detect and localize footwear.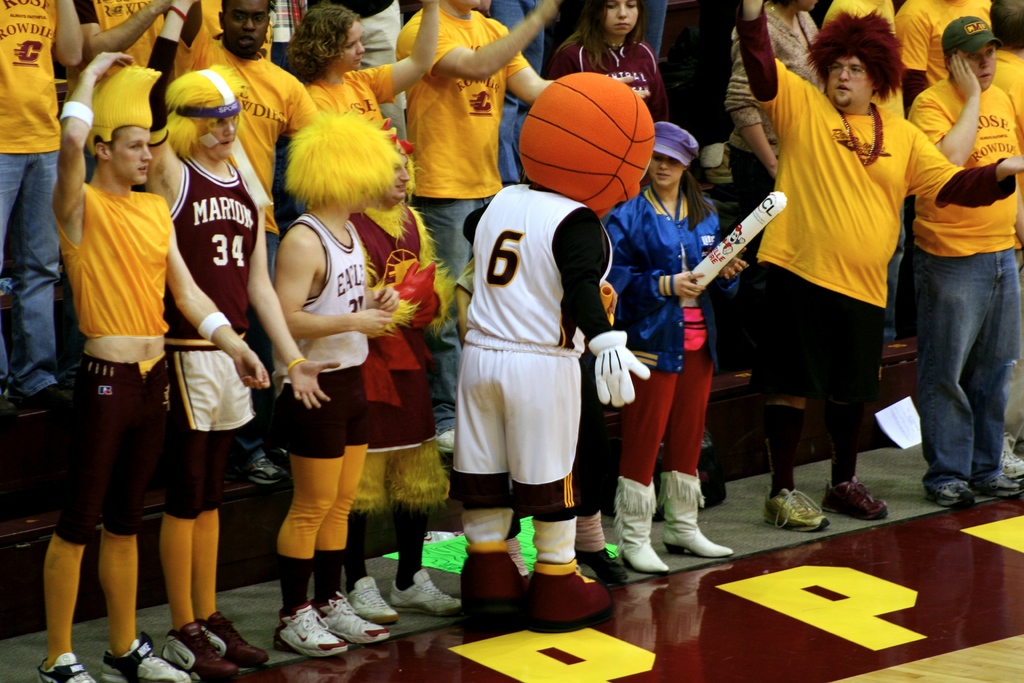
Localized at detection(976, 472, 1023, 500).
